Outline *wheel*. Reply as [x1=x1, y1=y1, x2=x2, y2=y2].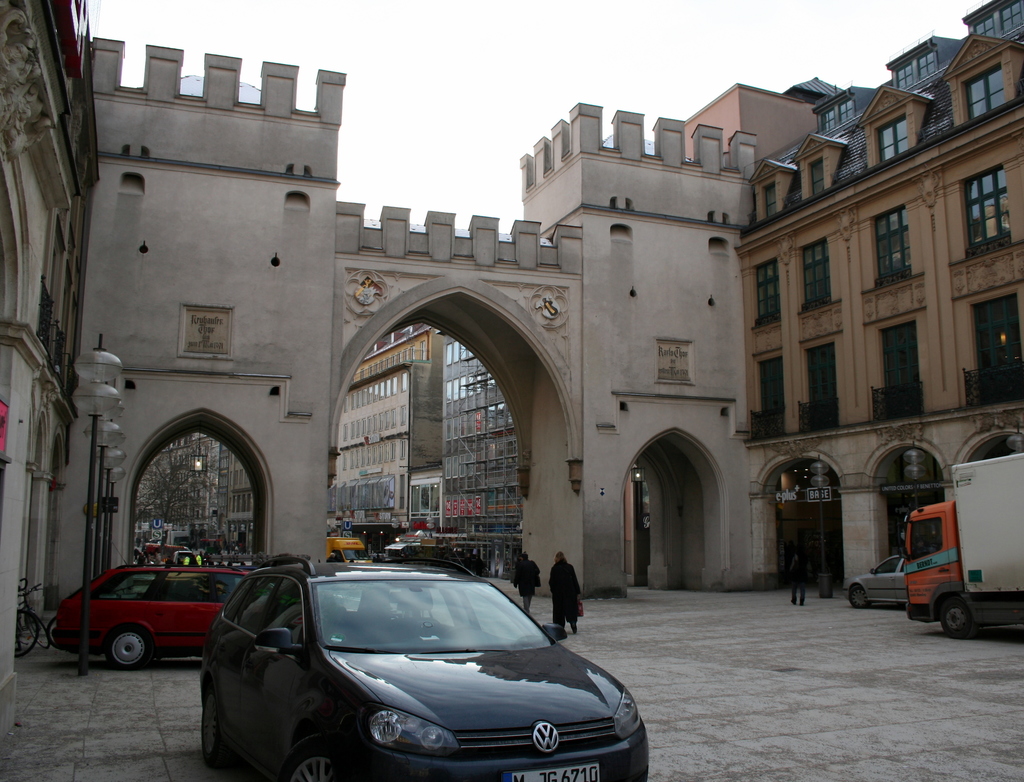
[x1=26, y1=616, x2=49, y2=650].
